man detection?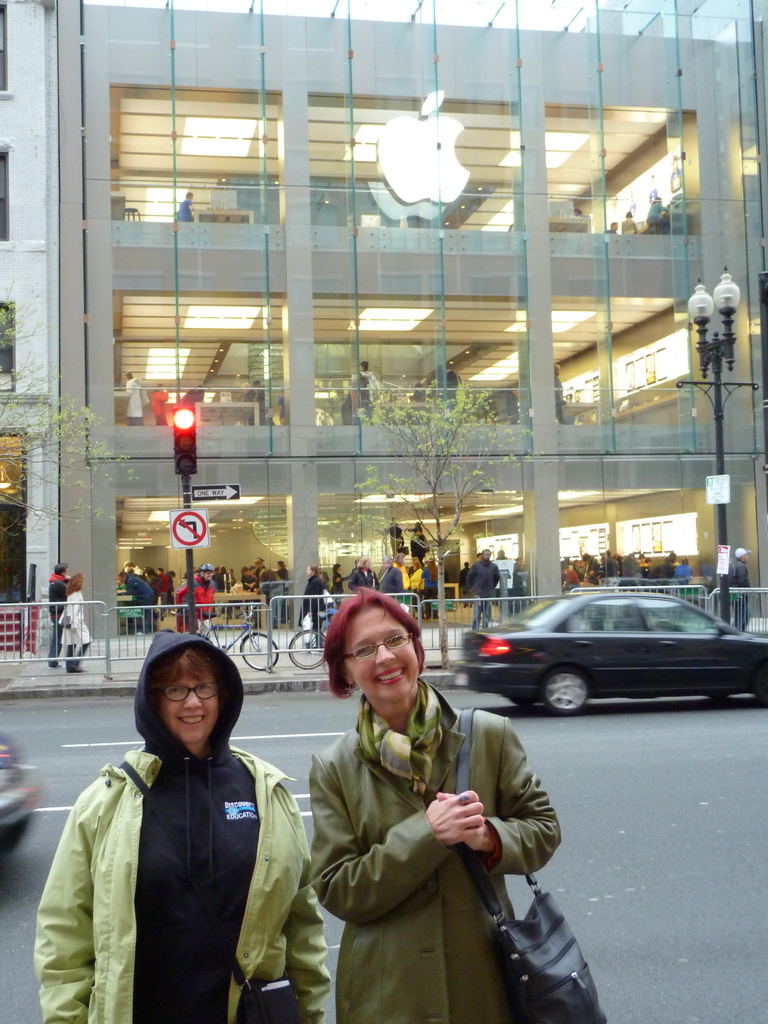
{"x1": 174, "y1": 565, "x2": 216, "y2": 634}
